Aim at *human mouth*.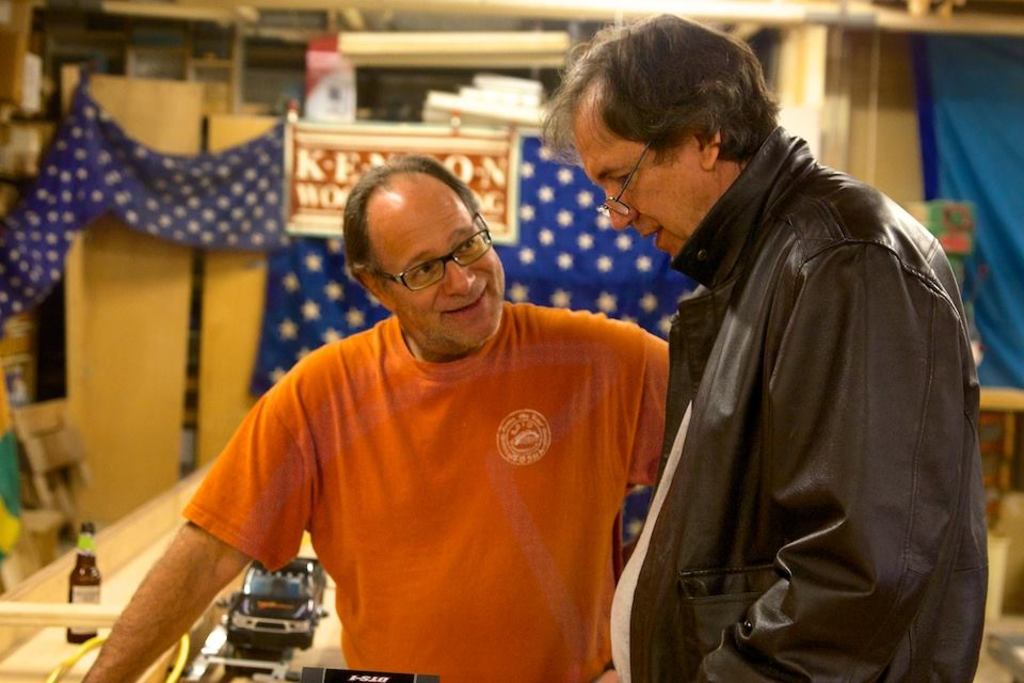
Aimed at box=[641, 224, 661, 254].
